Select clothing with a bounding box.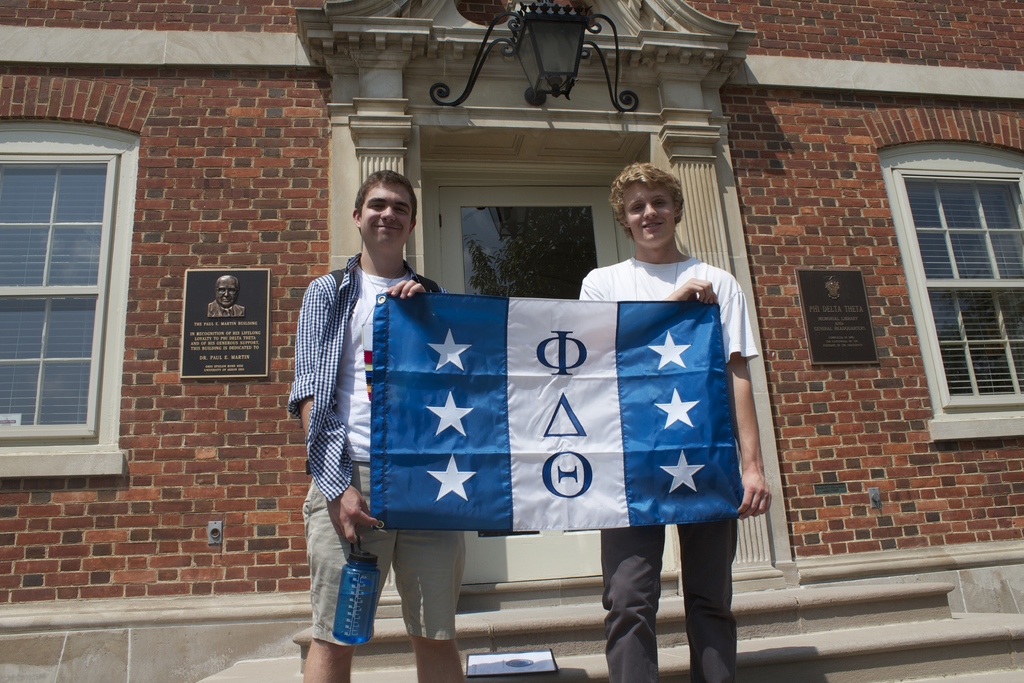
pyautogui.locateOnScreen(569, 249, 762, 678).
